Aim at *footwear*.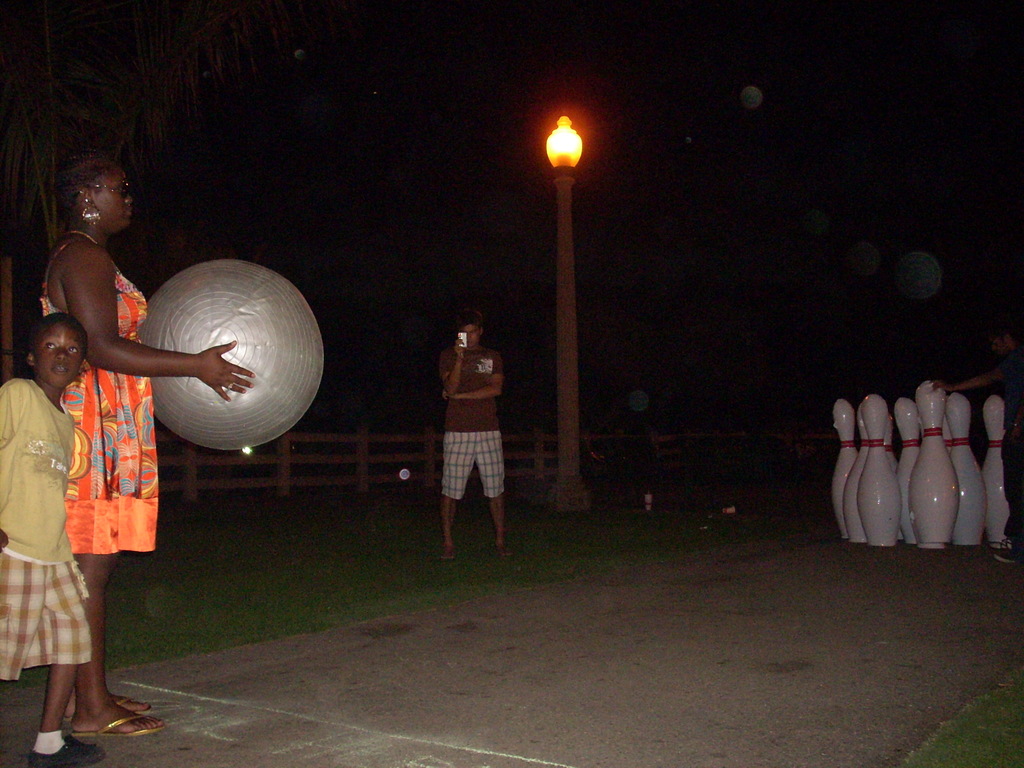
Aimed at (left=28, top=734, right=104, bottom=767).
